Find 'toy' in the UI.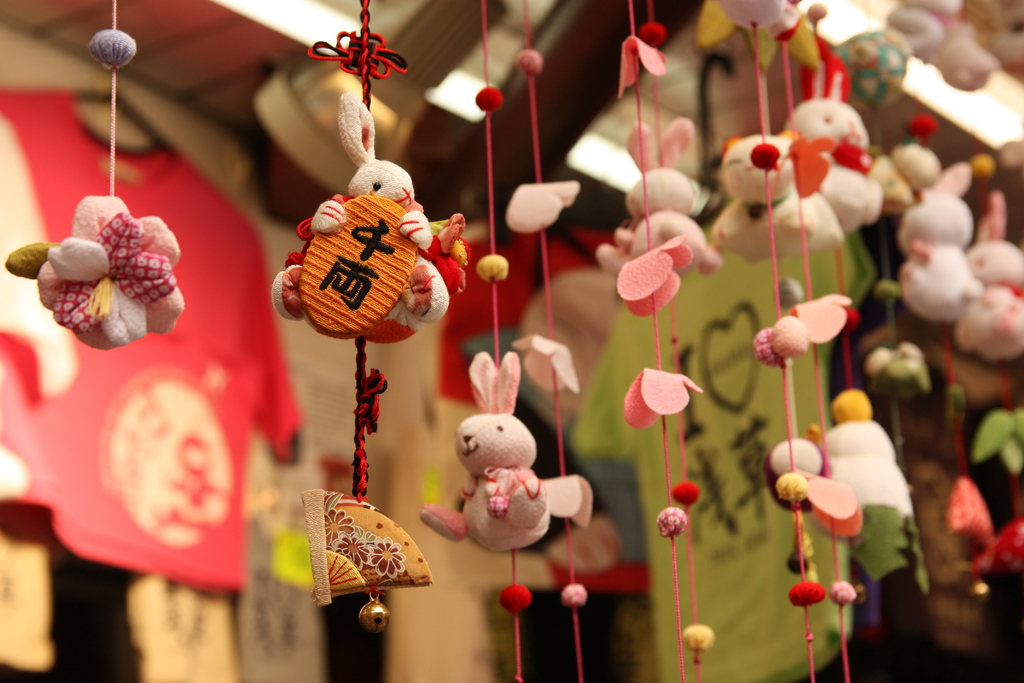
UI element at [438,398,558,559].
